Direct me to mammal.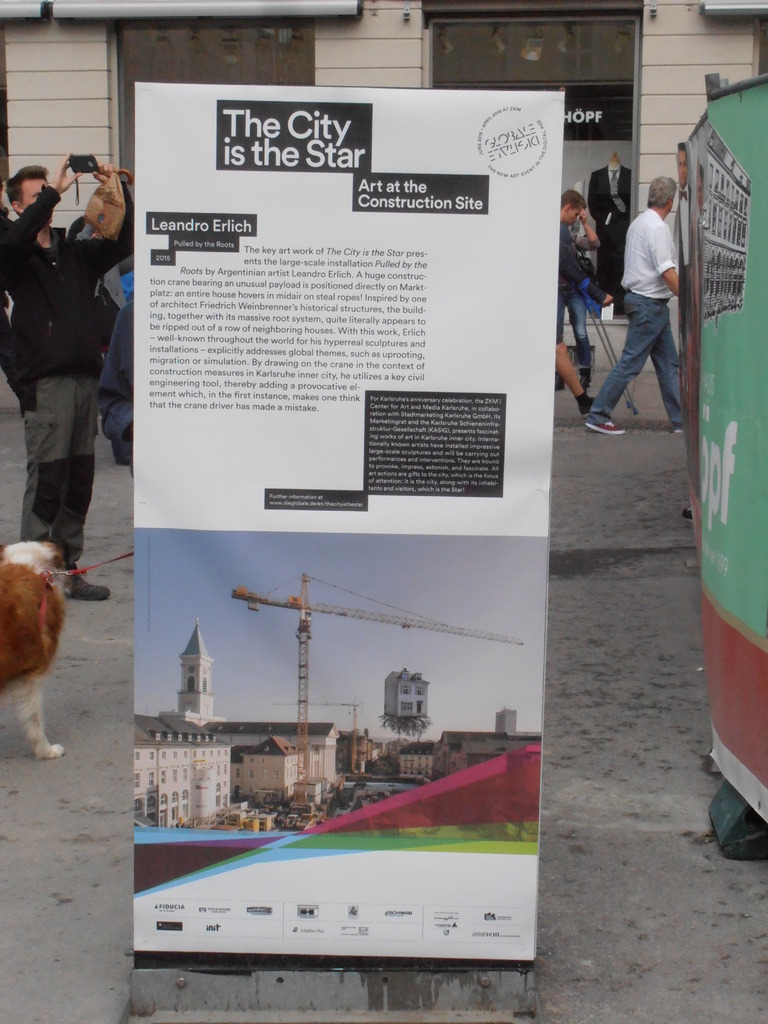
Direction: box=[93, 293, 135, 481].
